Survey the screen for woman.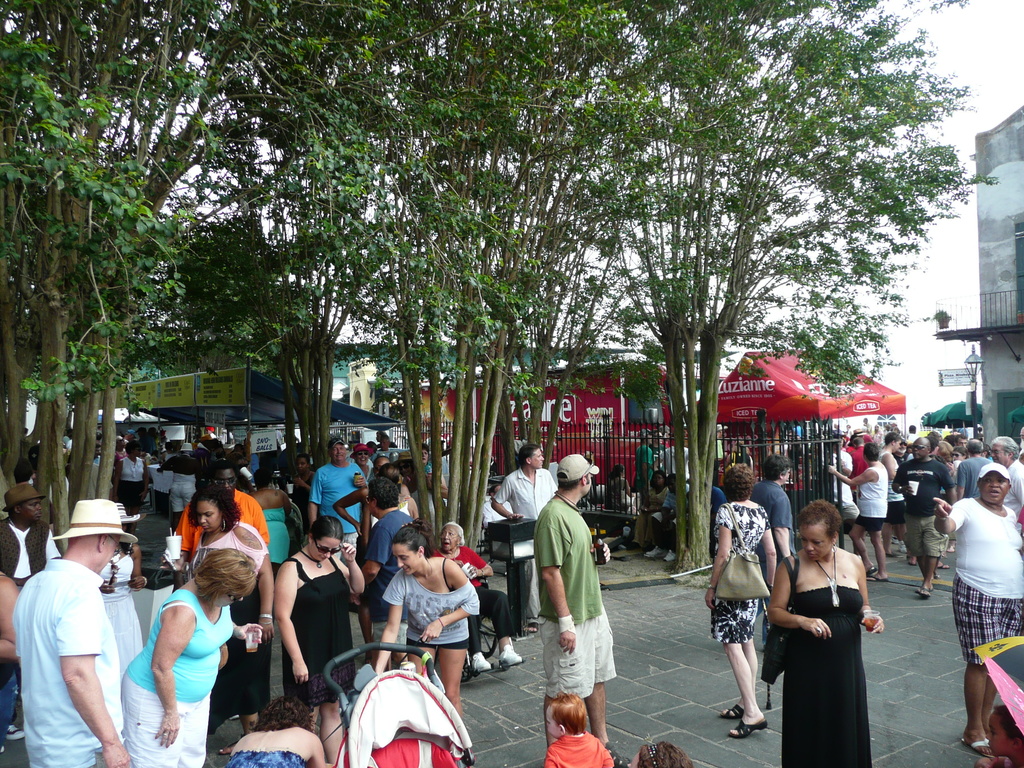
Survey found: box=[283, 455, 315, 534].
